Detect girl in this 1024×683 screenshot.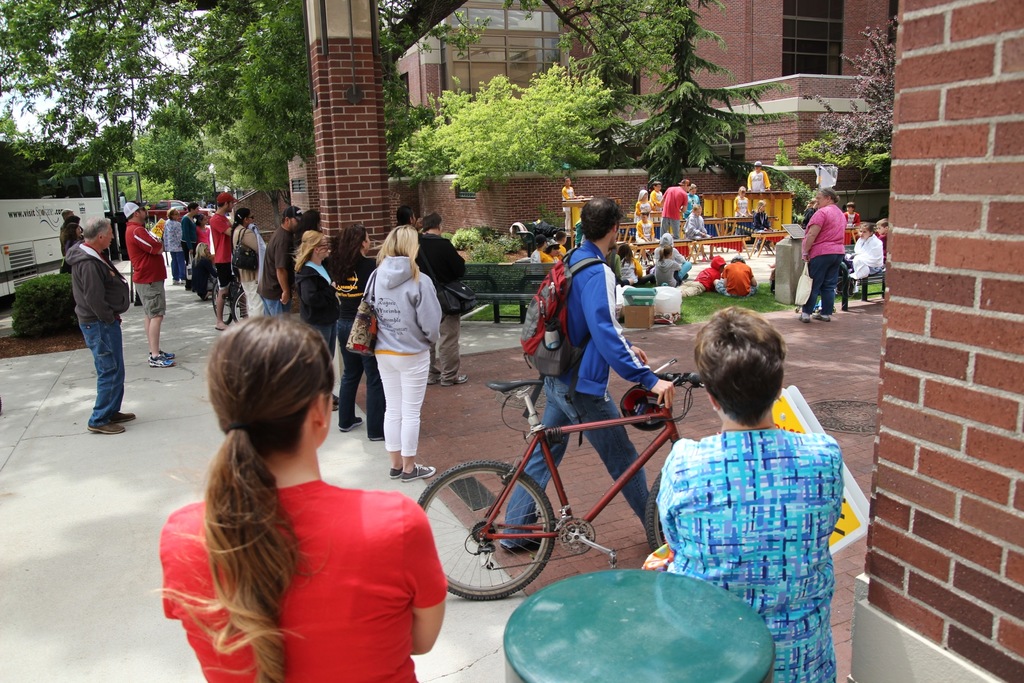
Detection: [x1=194, y1=211, x2=217, y2=255].
